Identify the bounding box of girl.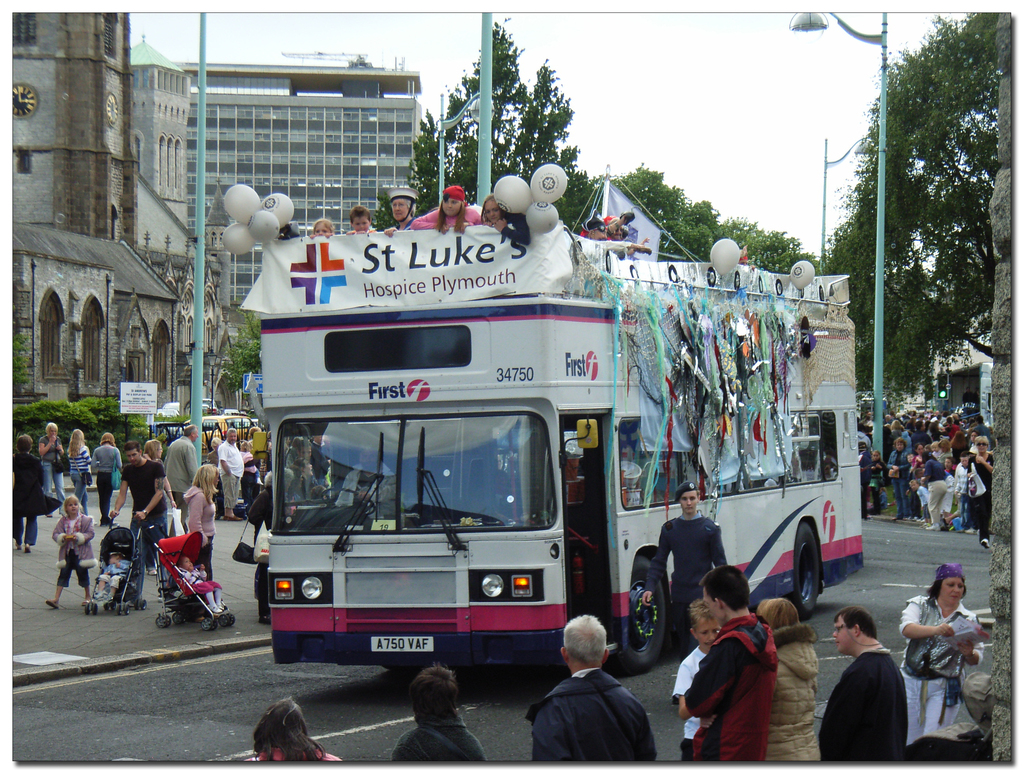
870:452:888:514.
